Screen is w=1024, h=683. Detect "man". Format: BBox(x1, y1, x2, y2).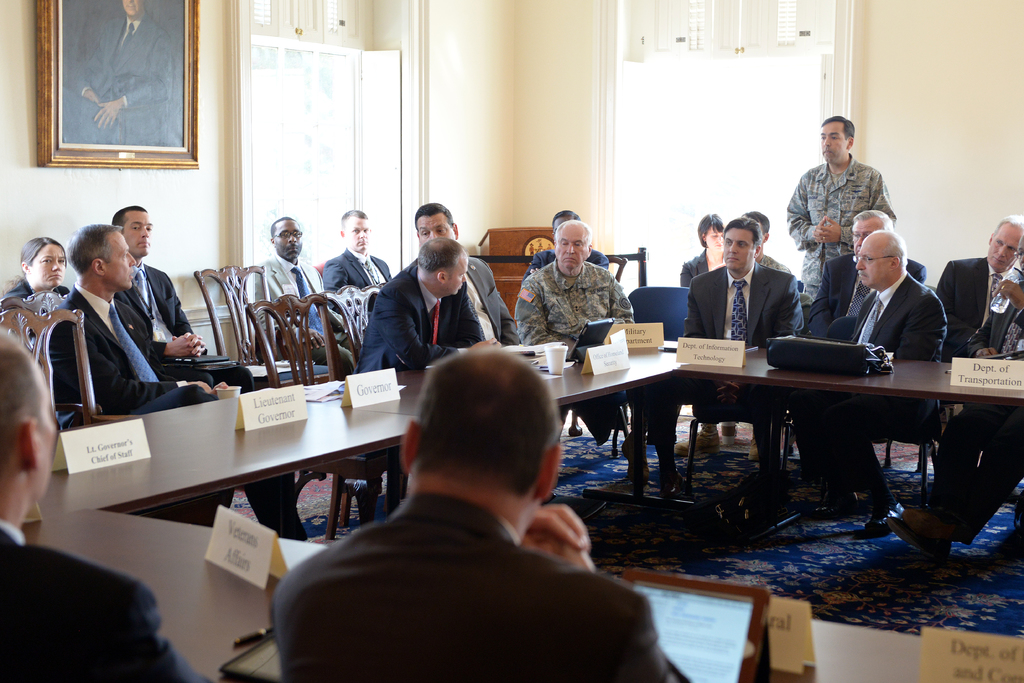
BBox(102, 202, 252, 393).
